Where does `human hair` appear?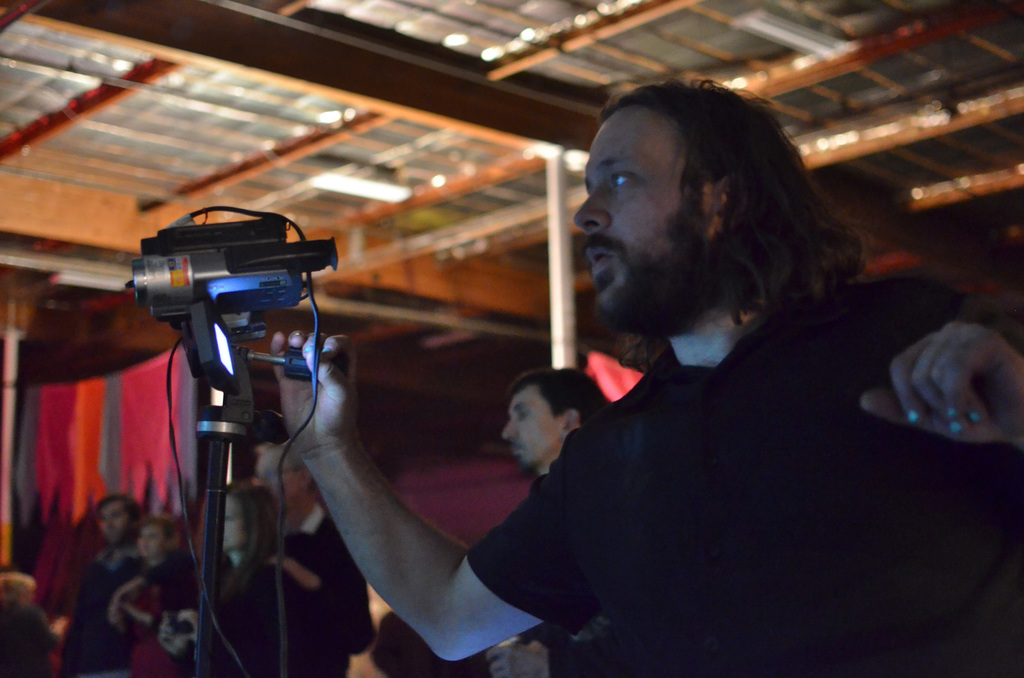
Appears at BBox(254, 446, 307, 496).
